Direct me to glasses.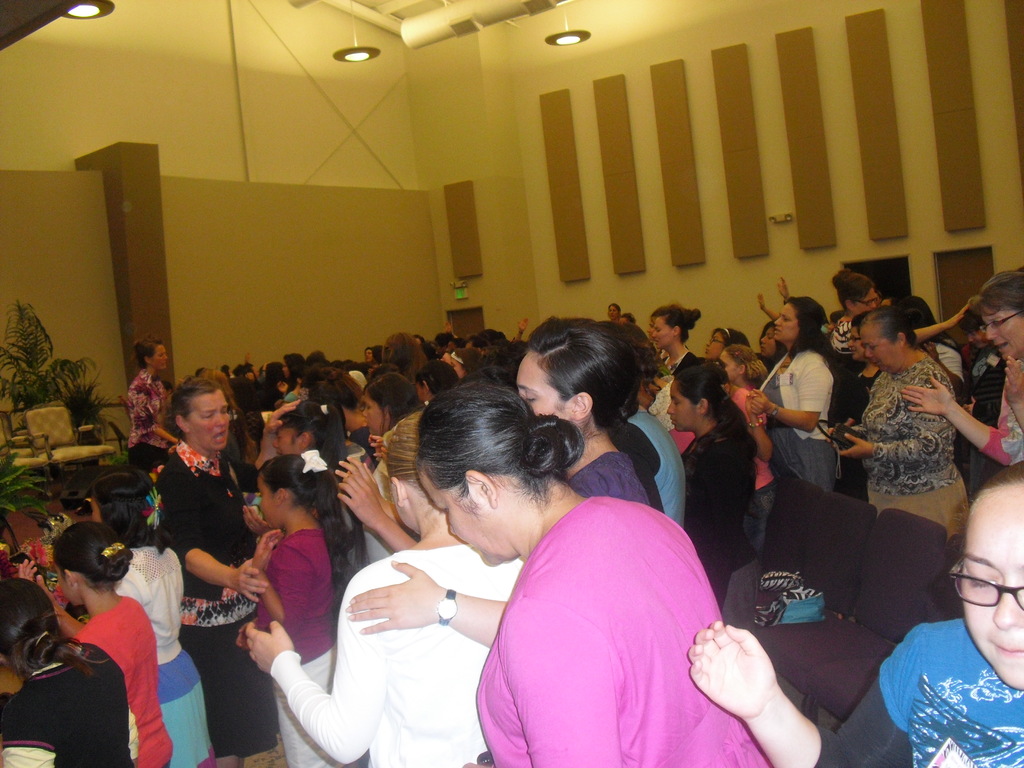
Direction: left=845, top=336, right=861, bottom=344.
